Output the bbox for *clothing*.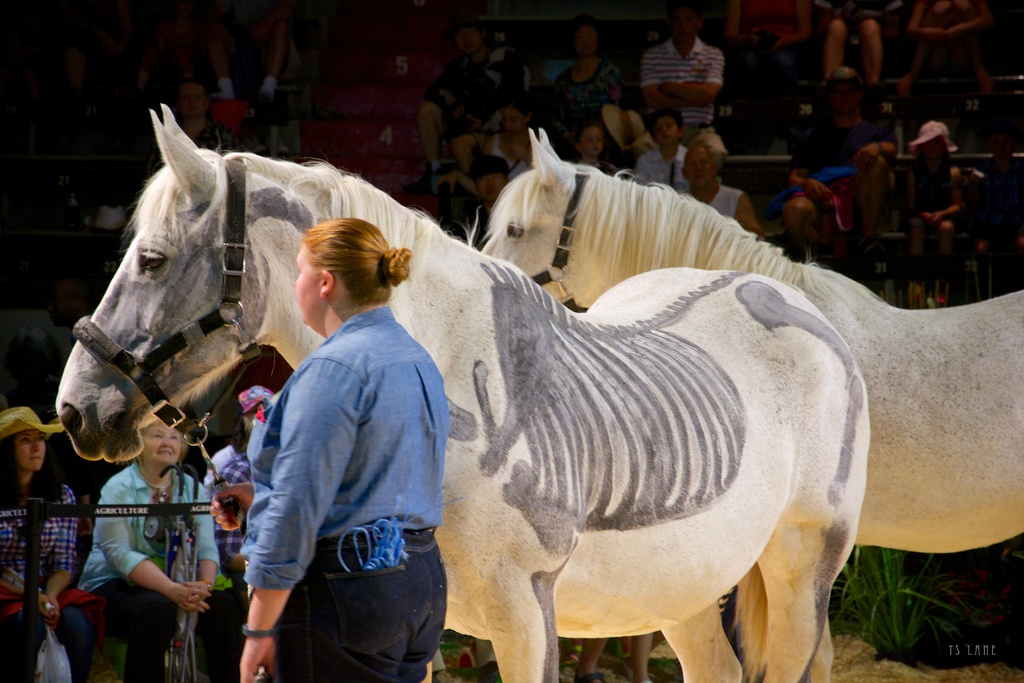
x1=0, y1=469, x2=85, y2=674.
